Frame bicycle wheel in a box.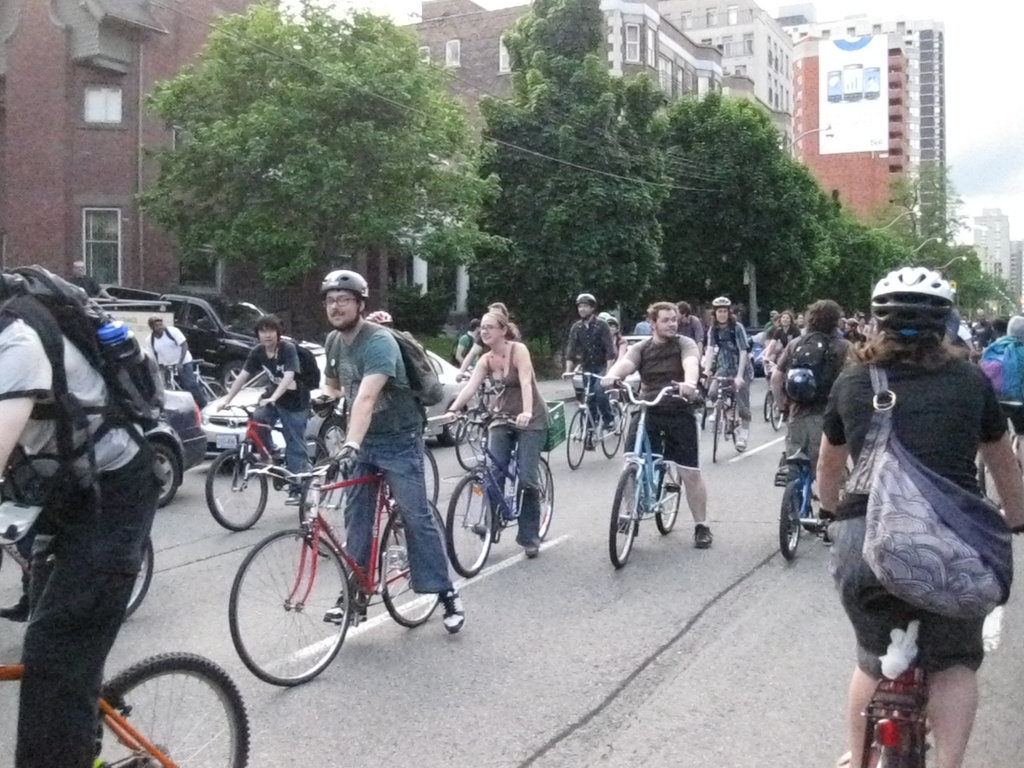
bbox=[299, 436, 336, 502].
